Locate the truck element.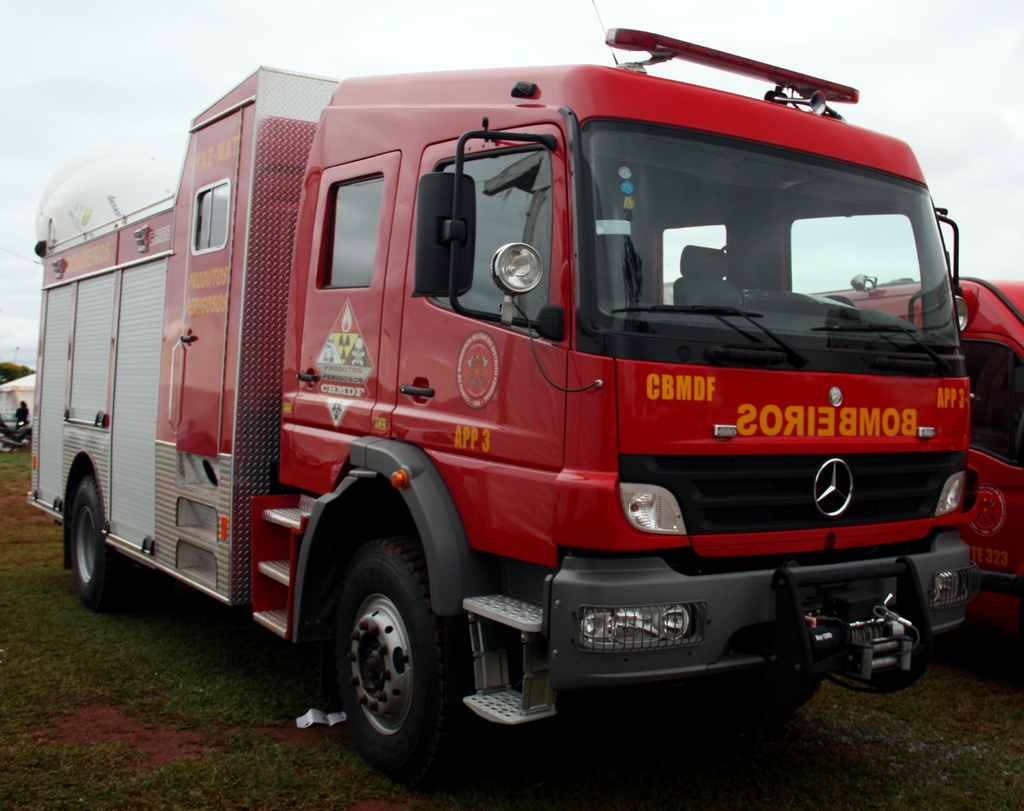
Element bbox: (843,279,1023,676).
